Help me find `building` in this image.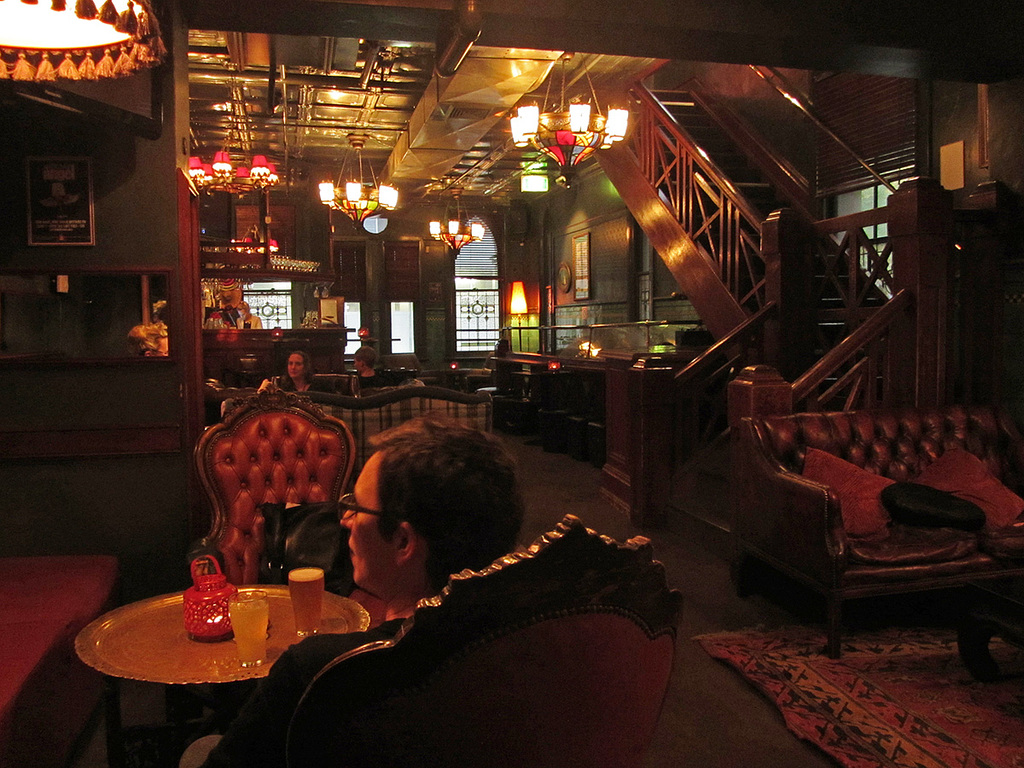
Found it: locate(0, 0, 1023, 763).
